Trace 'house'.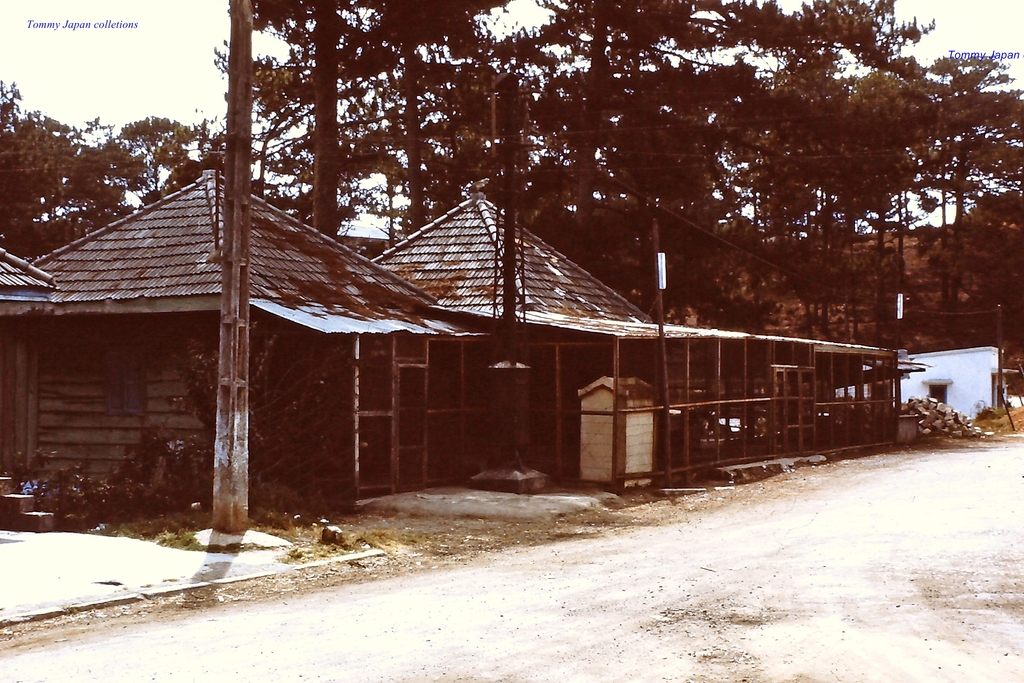
Traced to <box>899,347,1010,432</box>.
